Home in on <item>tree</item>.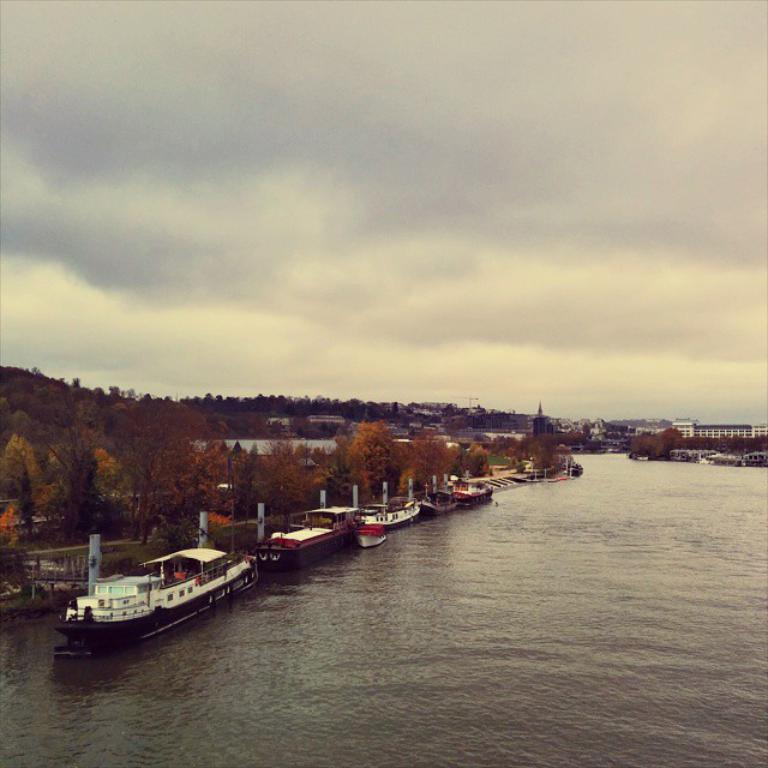
Homed in at (348, 415, 390, 505).
